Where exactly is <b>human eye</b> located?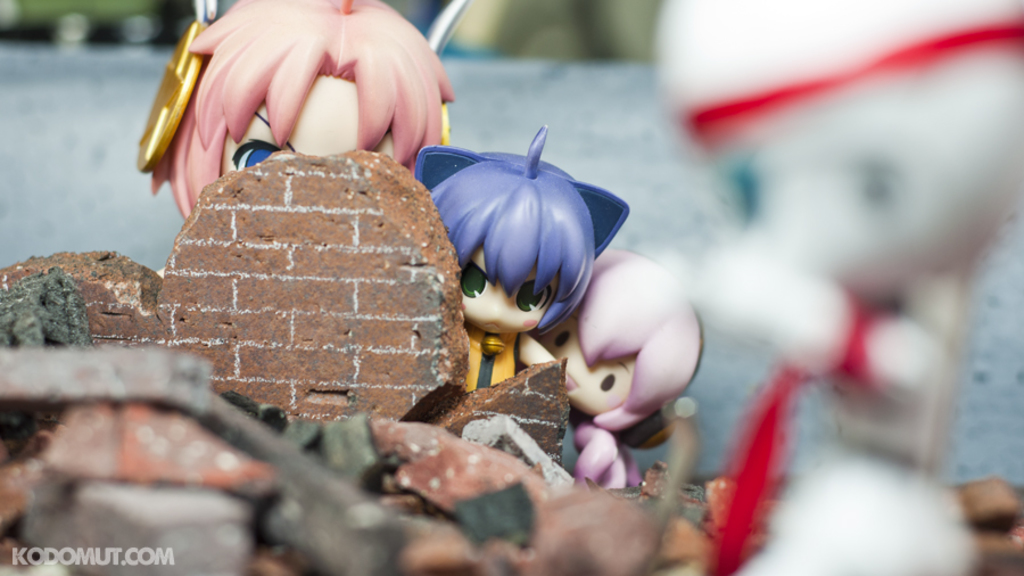
Its bounding box is bbox=(509, 277, 547, 314).
